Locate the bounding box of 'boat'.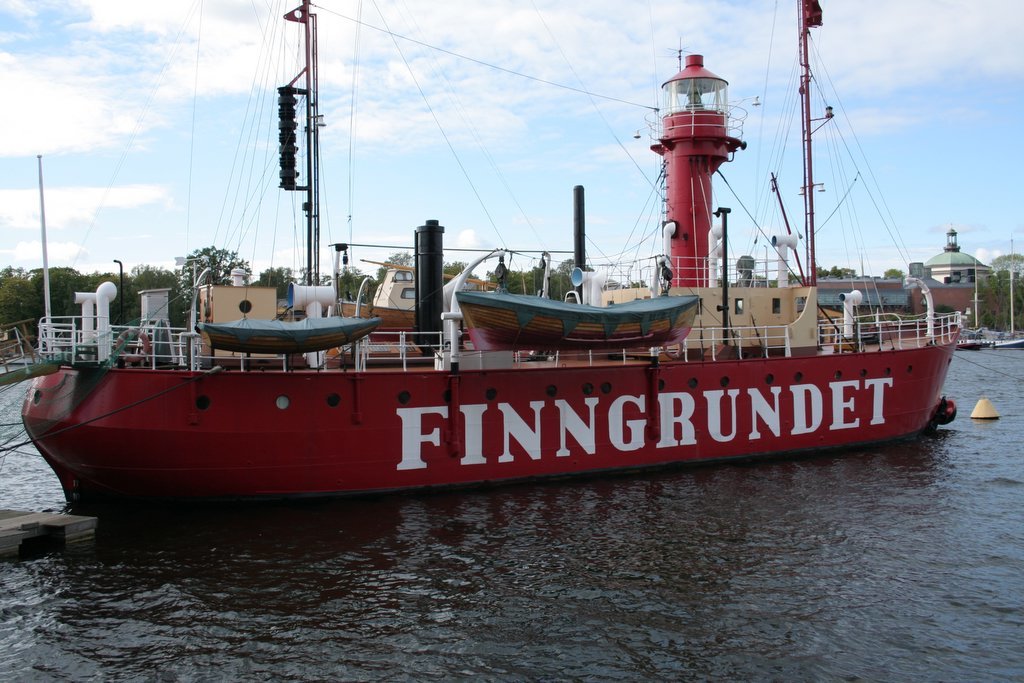
Bounding box: detection(33, 61, 1023, 516).
